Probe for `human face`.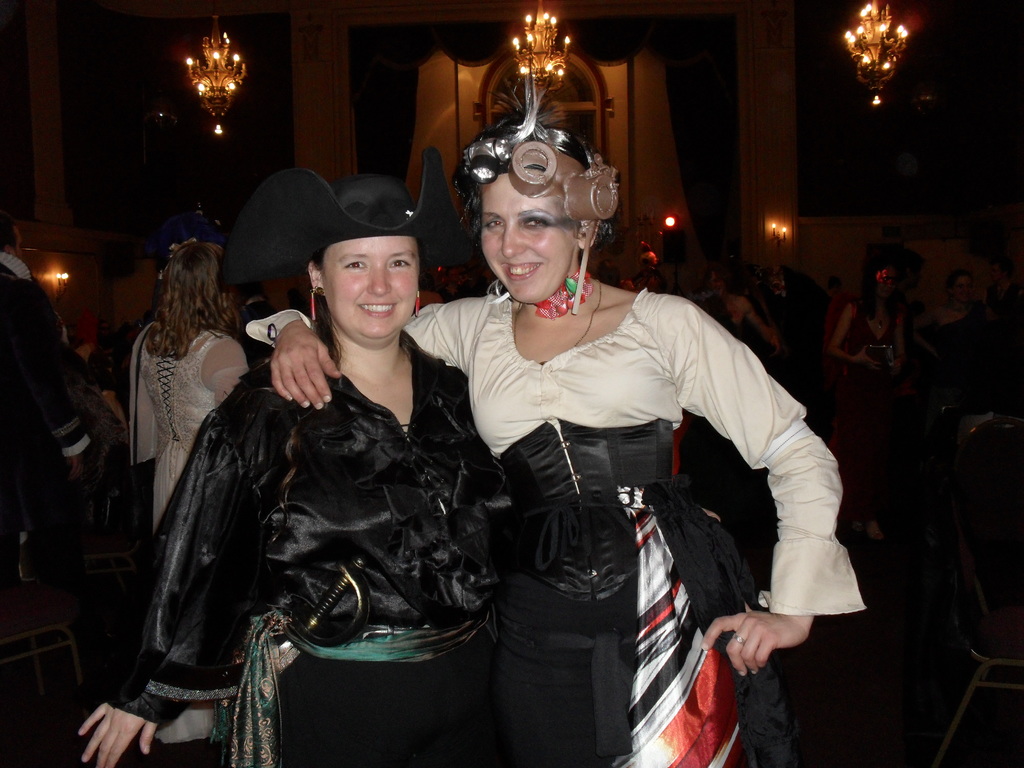
Probe result: box=[322, 234, 422, 343].
